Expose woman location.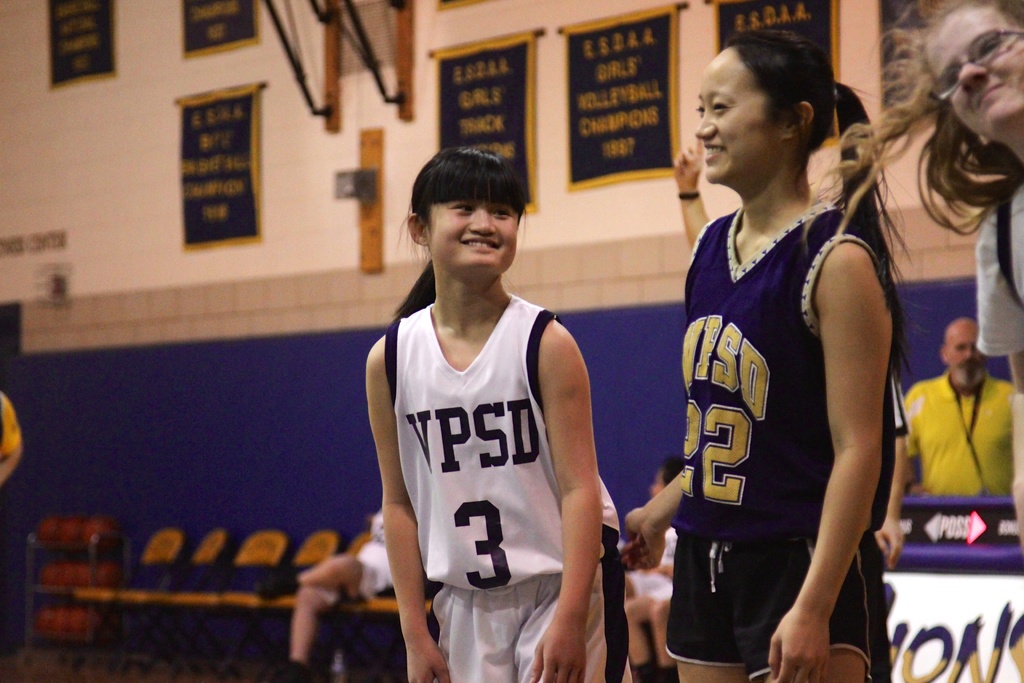
Exposed at 889,0,1023,548.
